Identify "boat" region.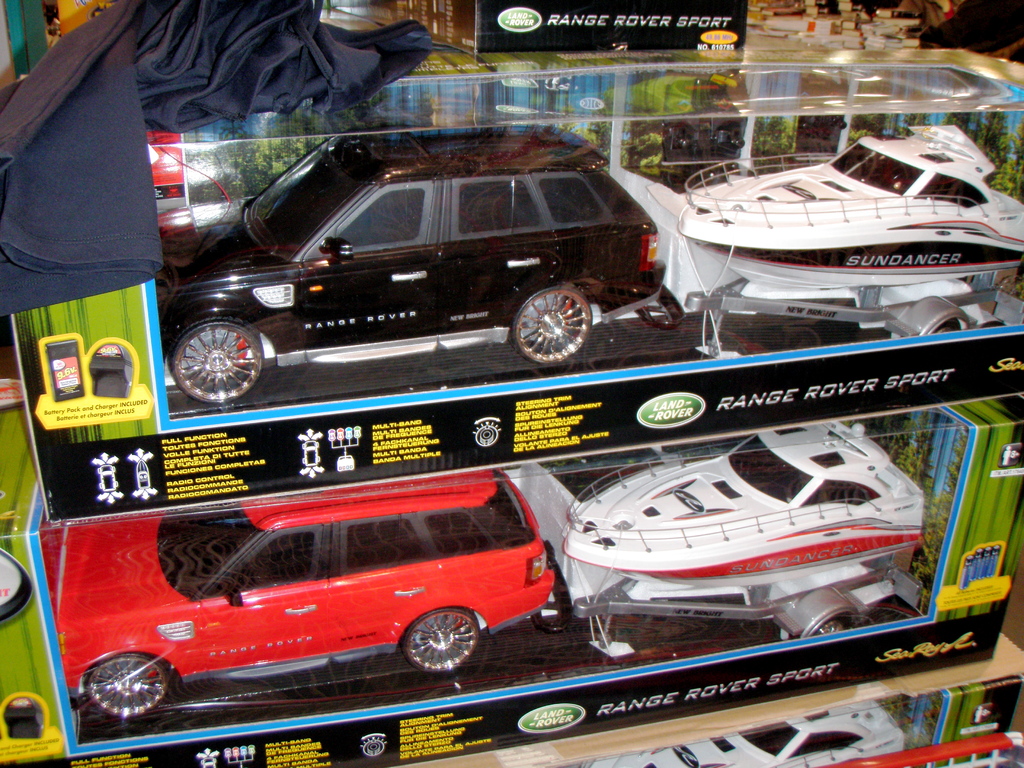
Region: x1=630, y1=101, x2=1023, y2=321.
